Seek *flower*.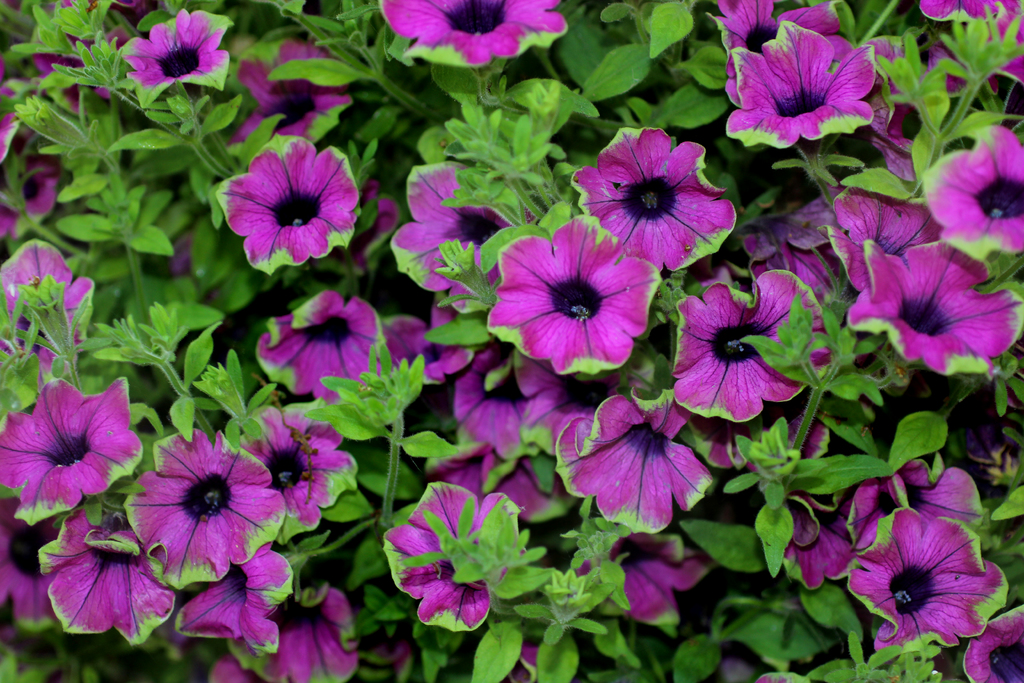
pyautogui.locateOnScreen(738, 188, 840, 289).
